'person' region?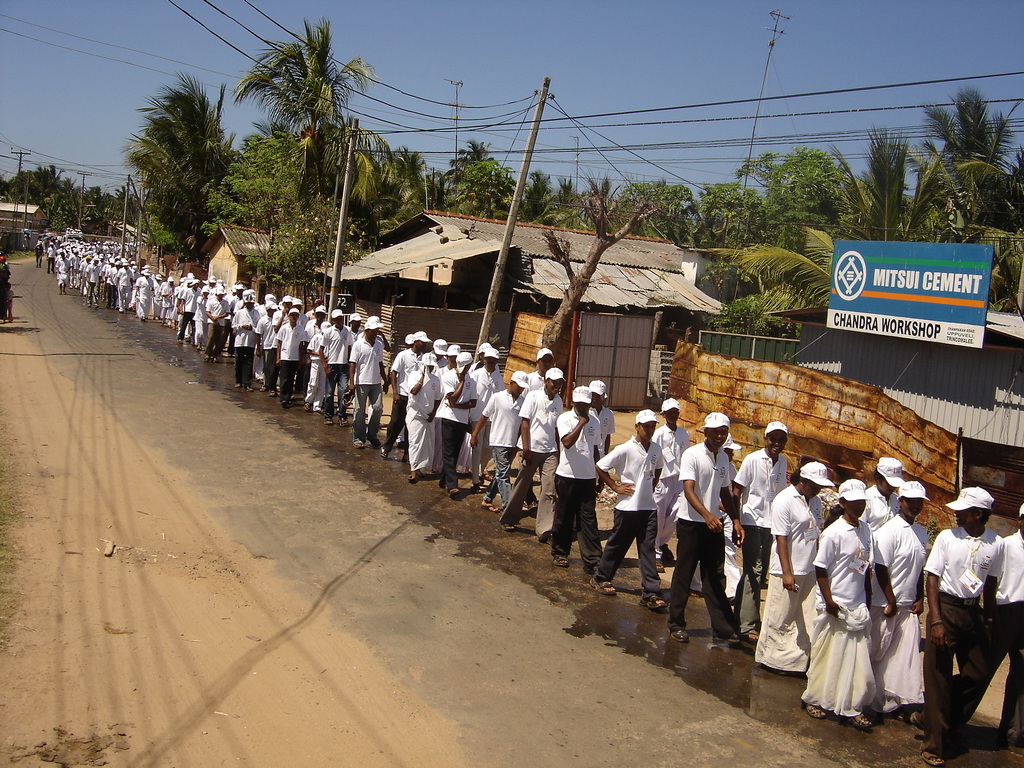
<region>852, 456, 904, 541</region>
